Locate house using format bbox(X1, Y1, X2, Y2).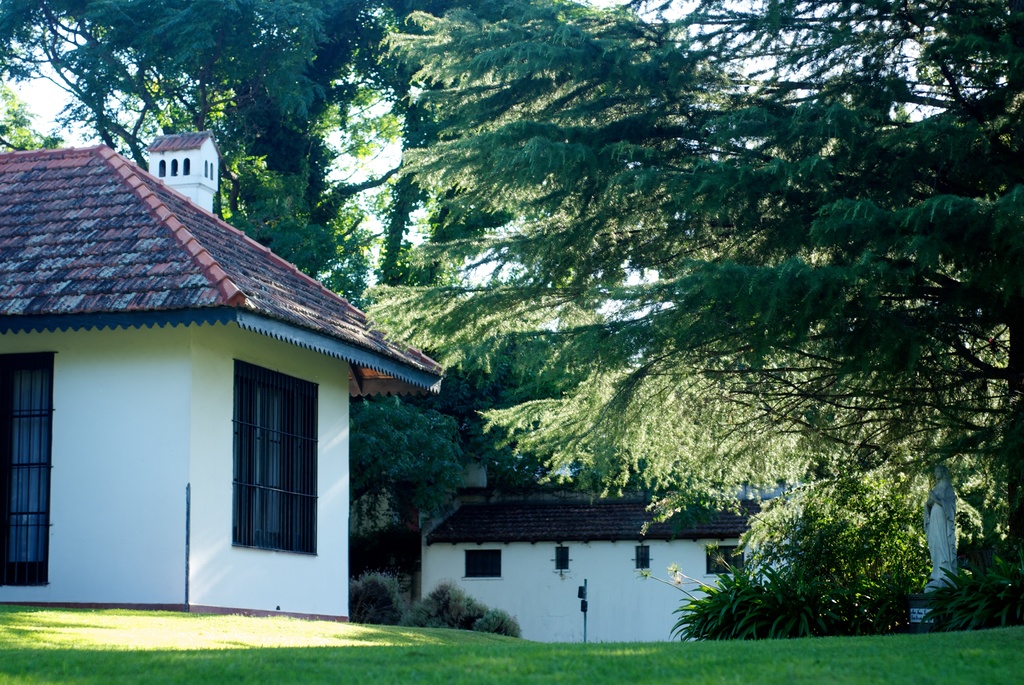
bbox(419, 460, 801, 645).
